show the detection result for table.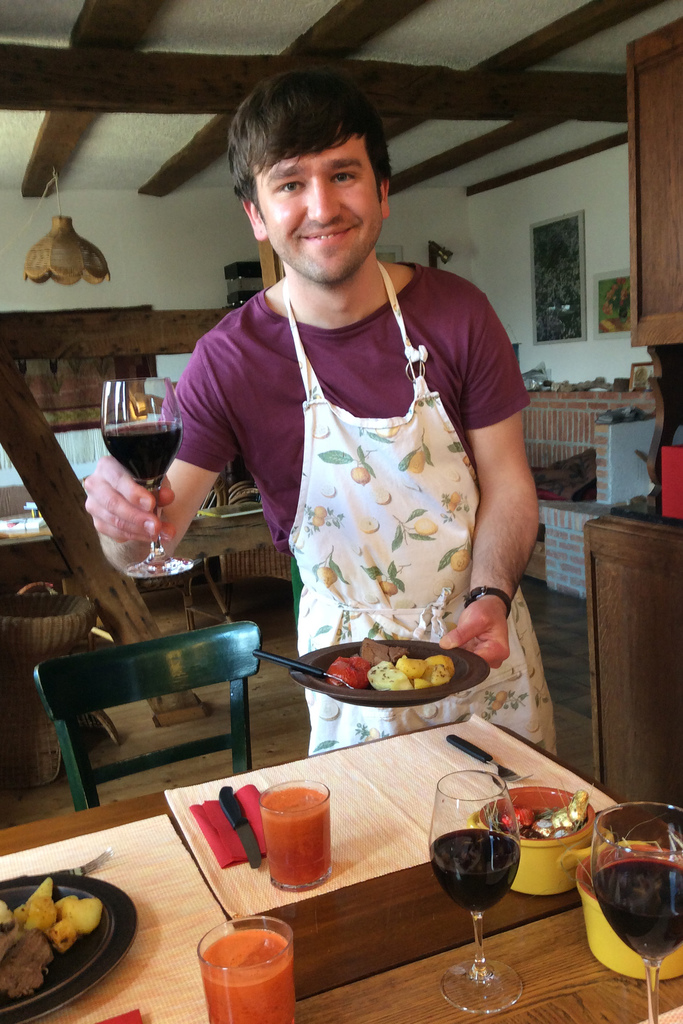
l=60, t=748, r=625, b=1023.
